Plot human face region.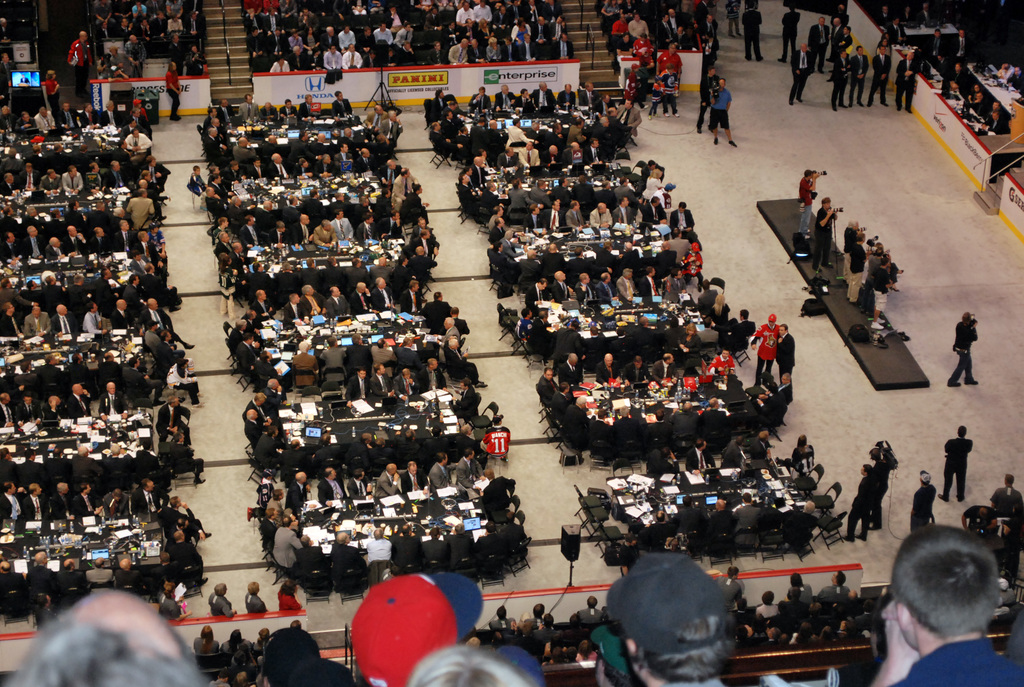
Plotted at [x1=171, y1=63, x2=177, y2=72].
